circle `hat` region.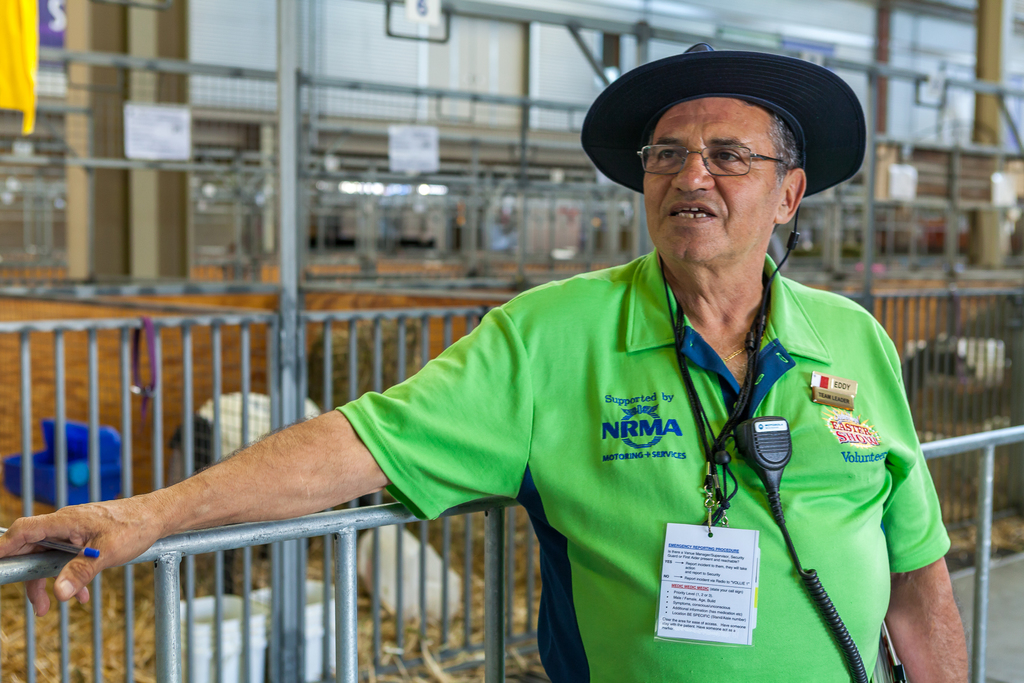
Region: crop(580, 42, 866, 529).
